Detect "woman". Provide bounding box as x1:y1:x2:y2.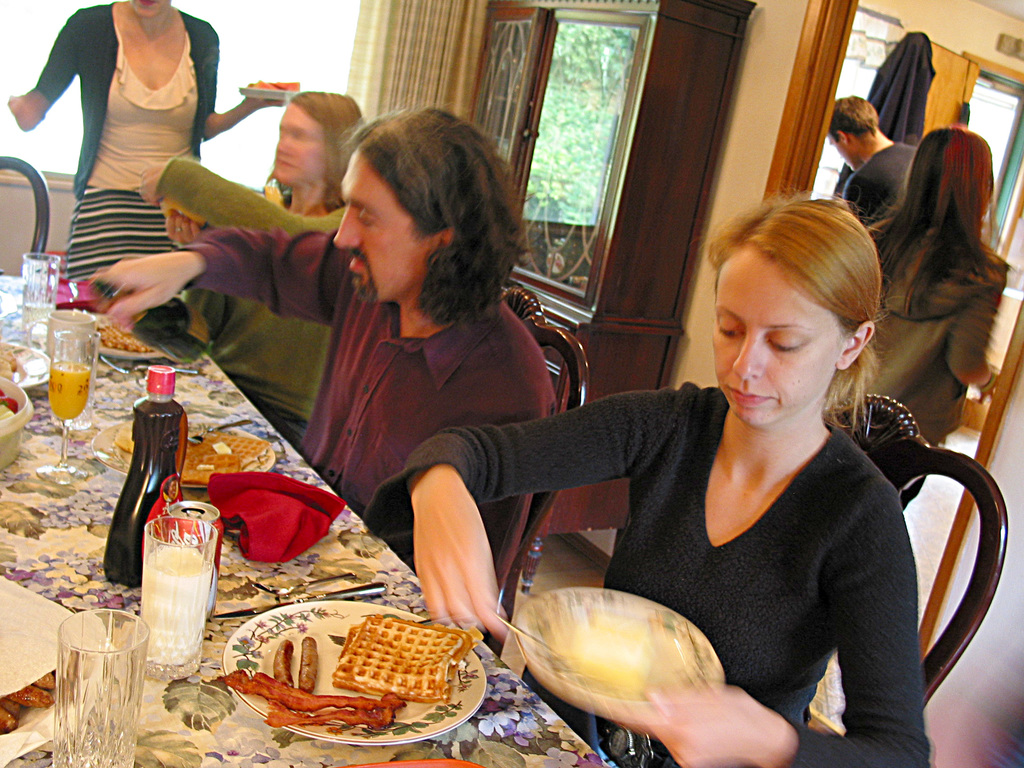
144:91:367:461.
